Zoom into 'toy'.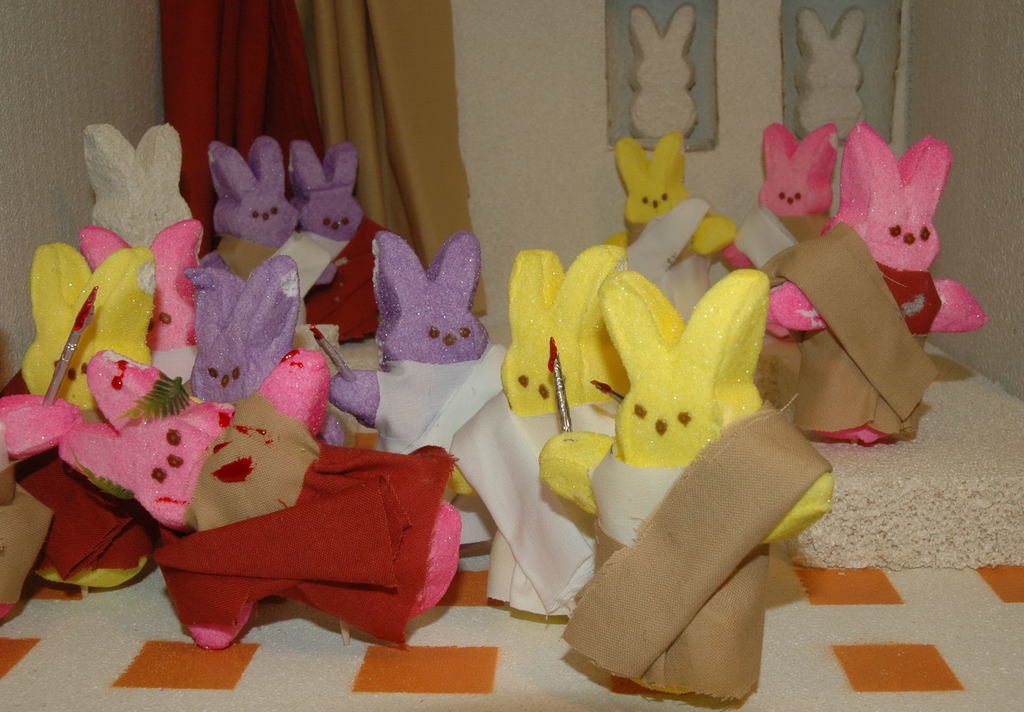
Zoom target: 56, 350, 463, 656.
